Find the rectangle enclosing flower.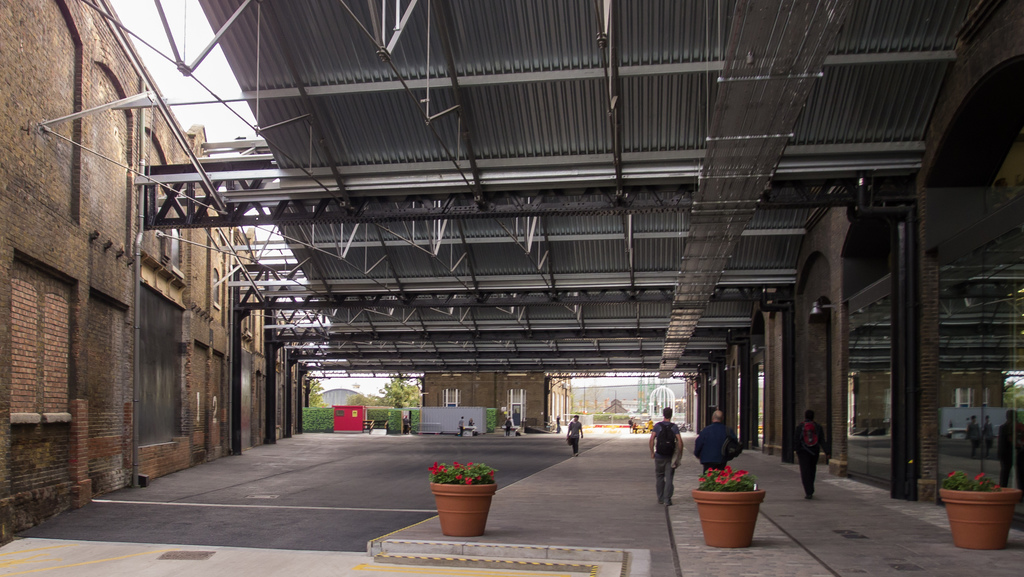
(left=451, top=460, right=462, bottom=471).
